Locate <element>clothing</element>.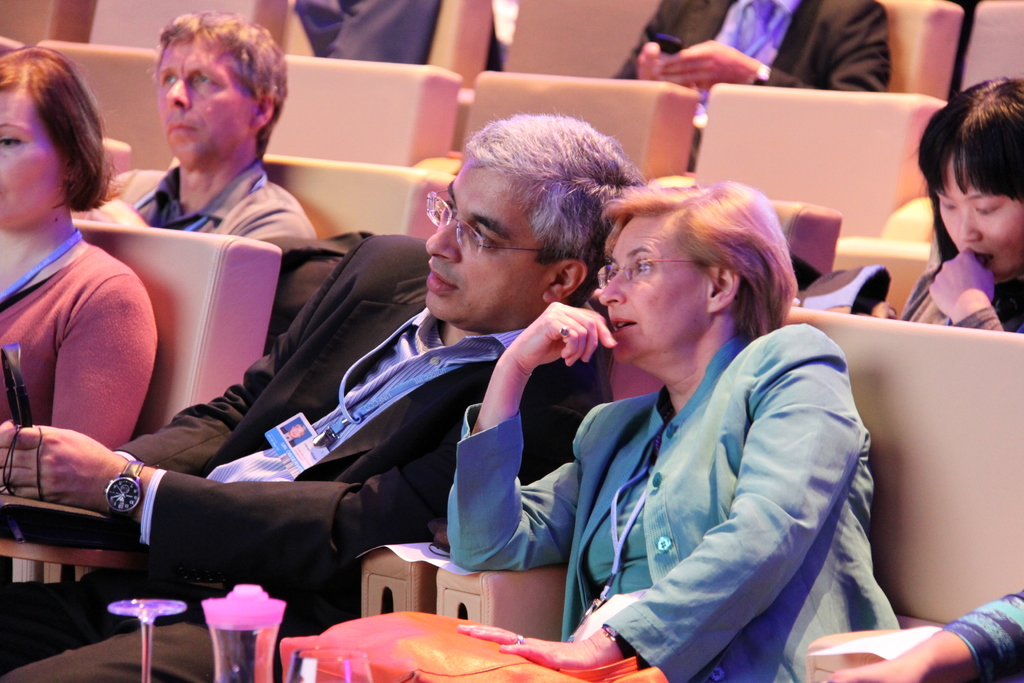
Bounding box: (105,161,317,245).
